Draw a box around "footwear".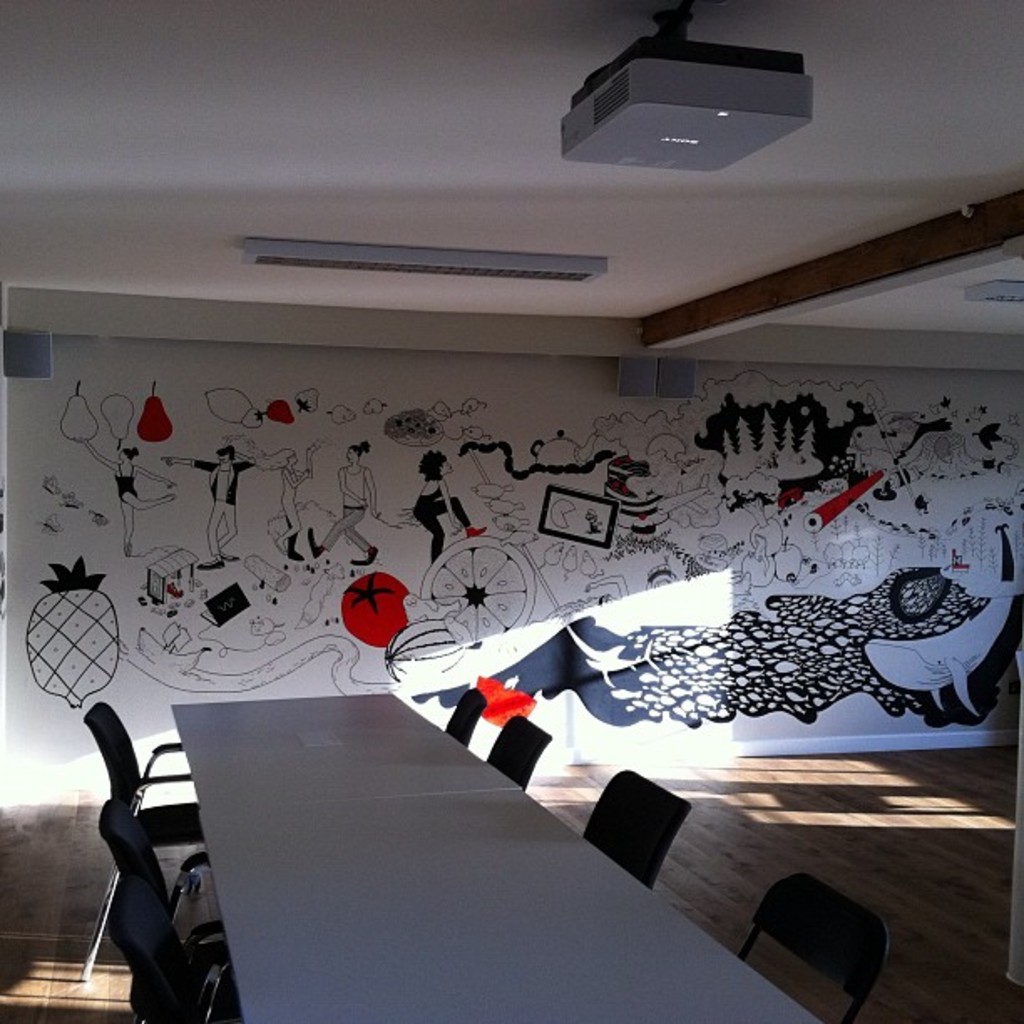
BBox(353, 552, 375, 566).
